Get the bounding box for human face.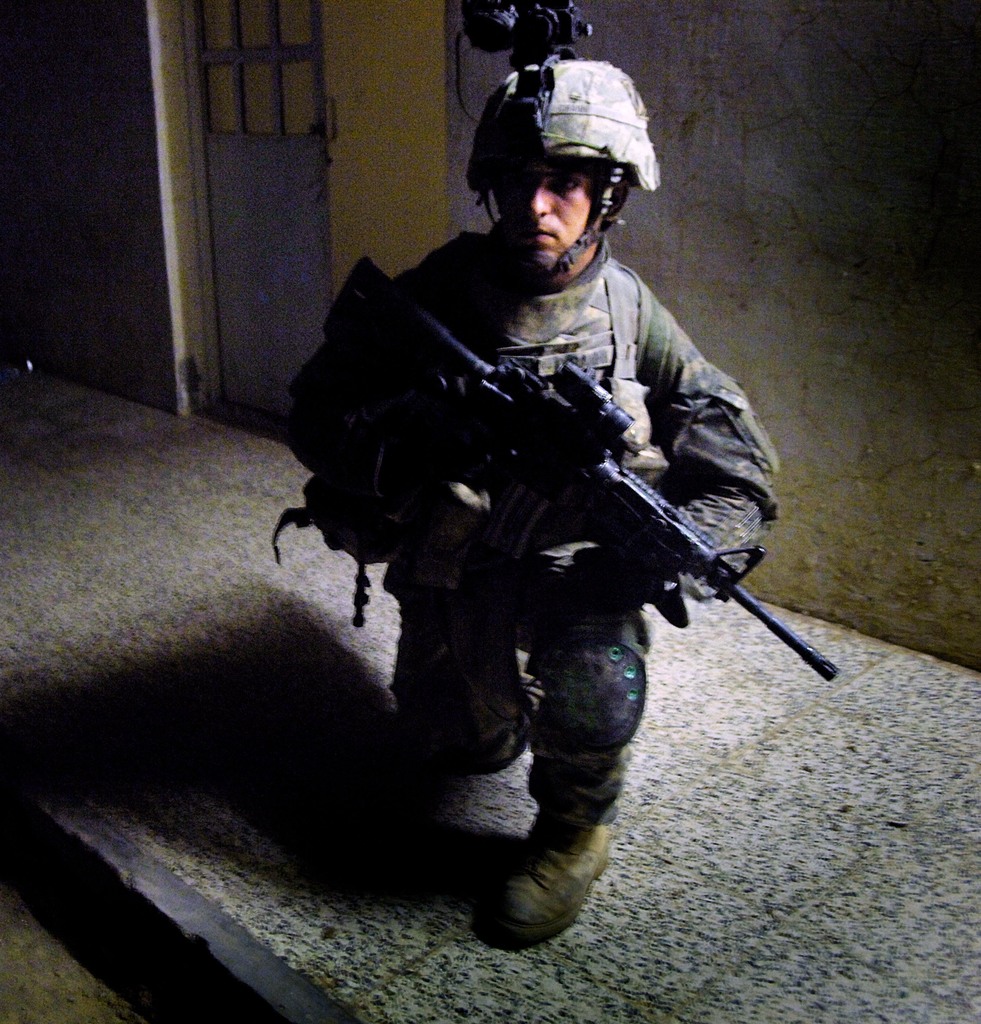
x1=507, y1=161, x2=588, y2=256.
